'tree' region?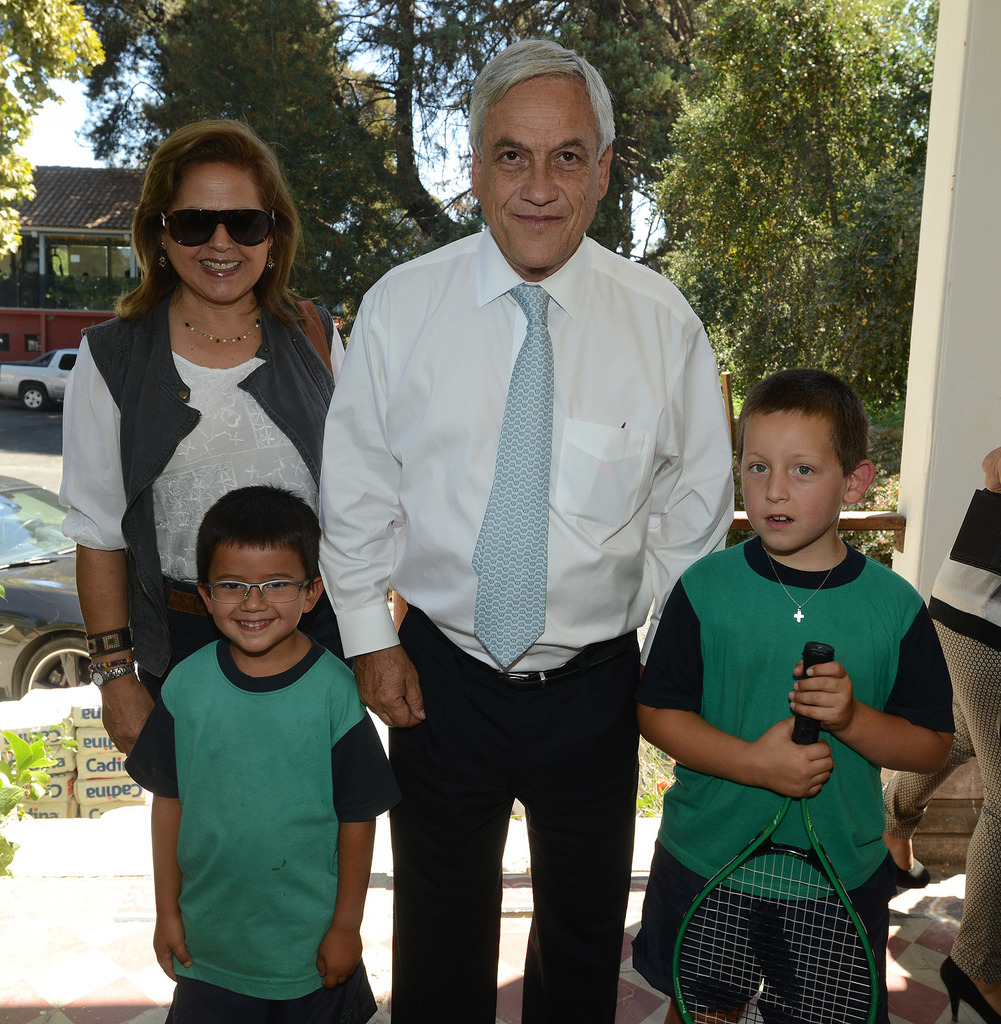
region(0, 0, 104, 260)
